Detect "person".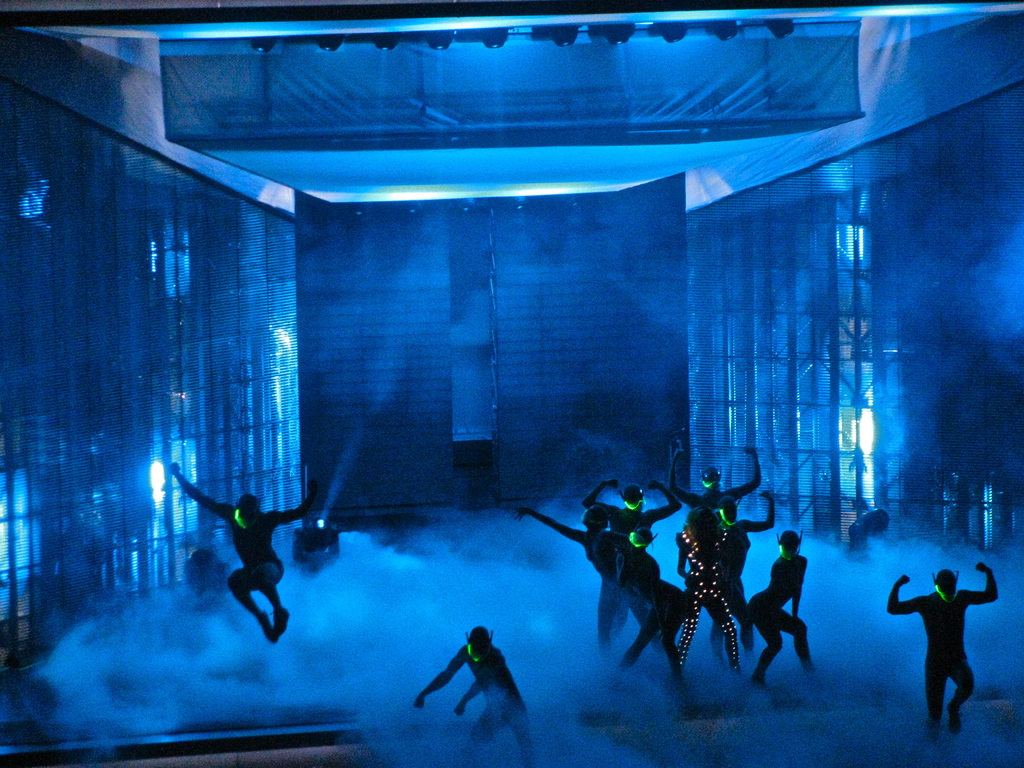
Detected at bbox(887, 558, 1001, 739).
